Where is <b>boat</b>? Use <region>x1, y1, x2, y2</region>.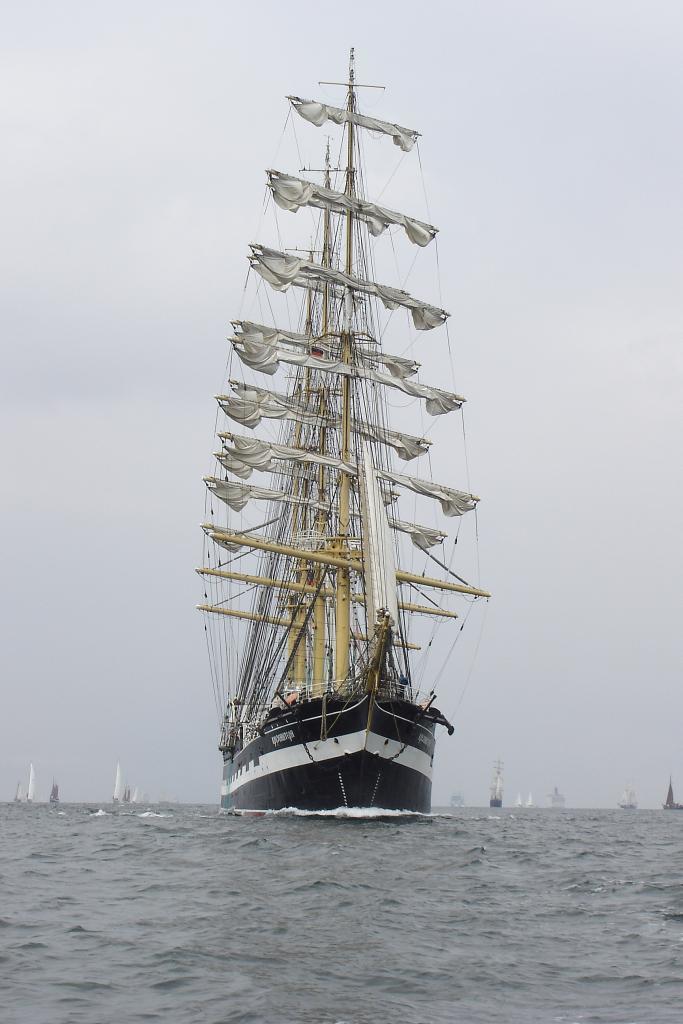
<region>24, 762, 36, 808</region>.
